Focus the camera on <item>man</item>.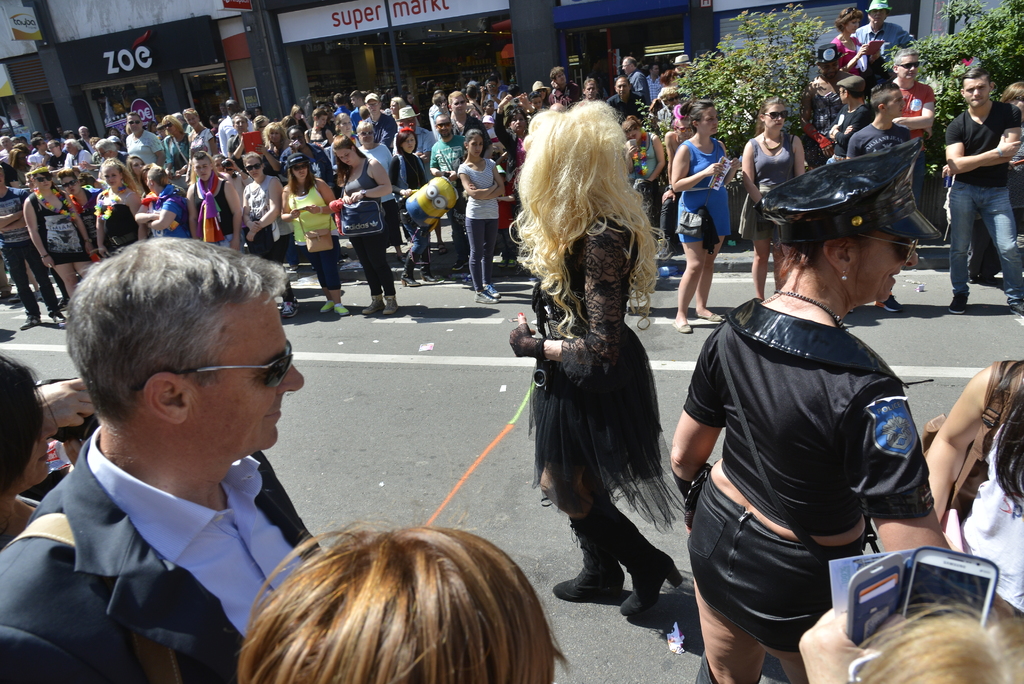
Focus region: [left=126, top=112, right=166, bottom=165].
